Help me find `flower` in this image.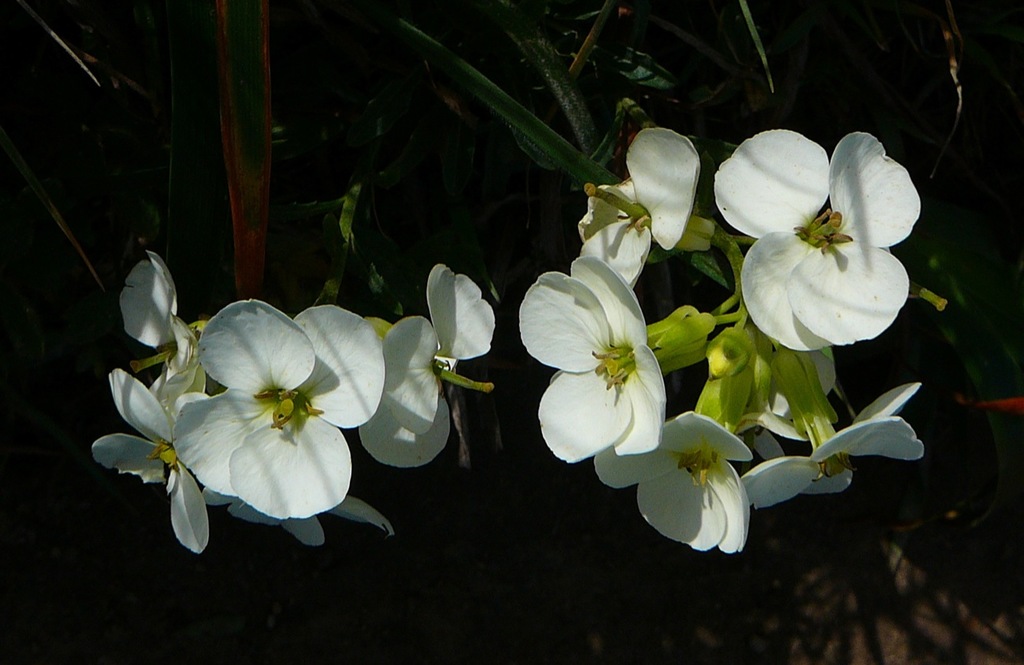
Found it: 171/300/388/515.
